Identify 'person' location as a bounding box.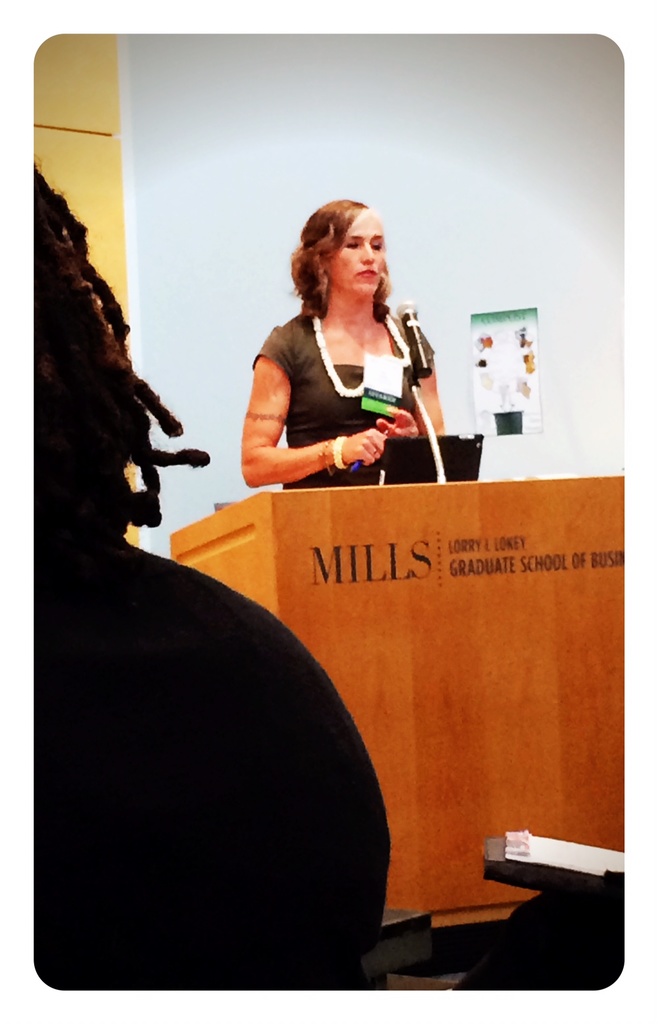
BBox(32, 167, 398, 995).
